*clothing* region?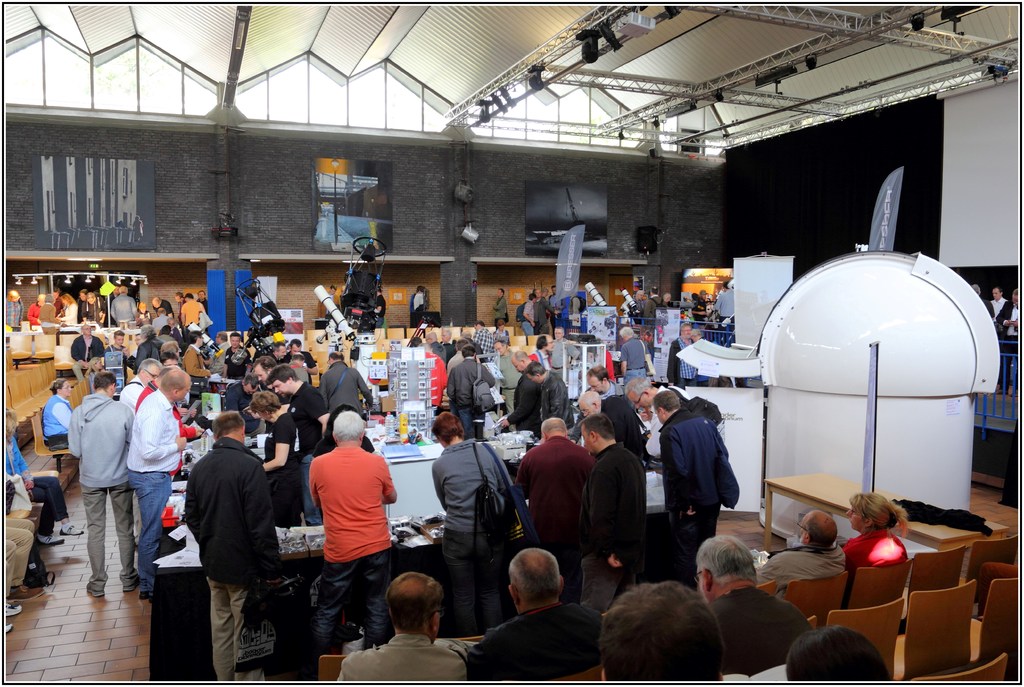
rect(6, 435, 70, 537)
